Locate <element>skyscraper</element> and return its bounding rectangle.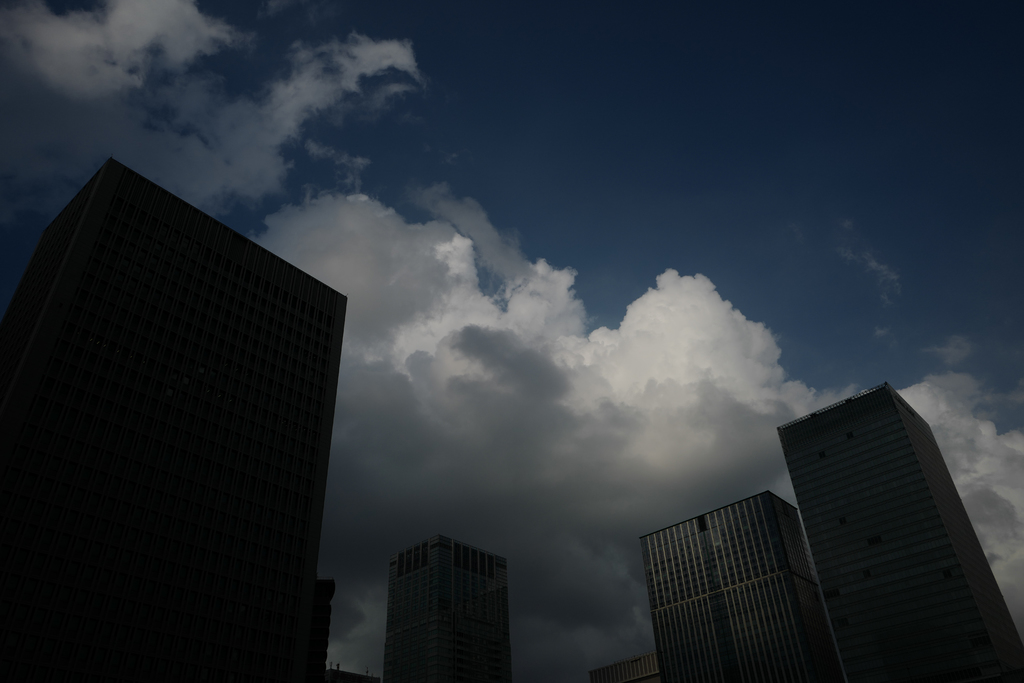
l=1, t=159, r=380, b=652.
